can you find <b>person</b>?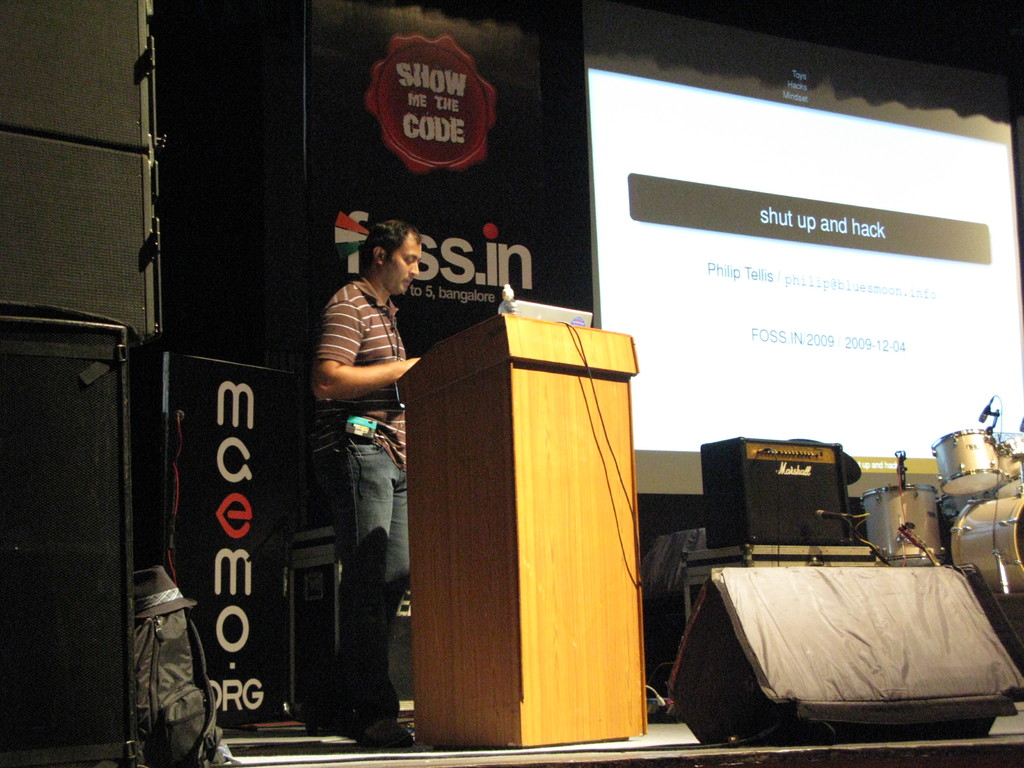
Yes, bounding box: BBox(296, 195, 425, 701).
